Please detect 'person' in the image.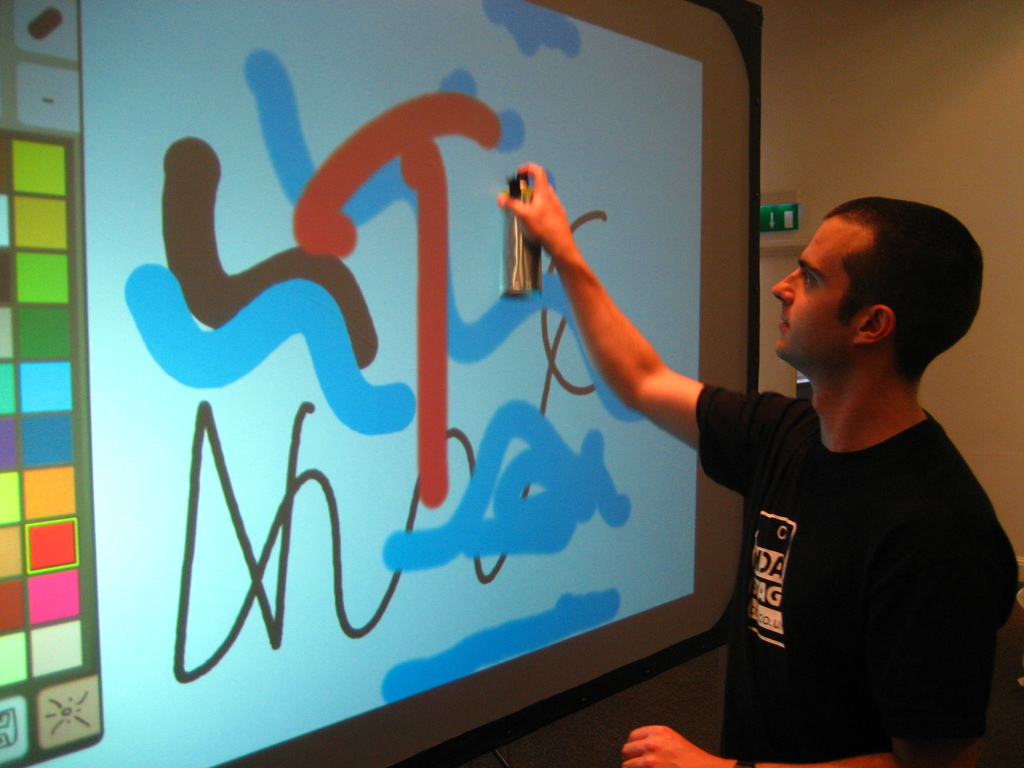
Rect(563, 168, 993, 767).
